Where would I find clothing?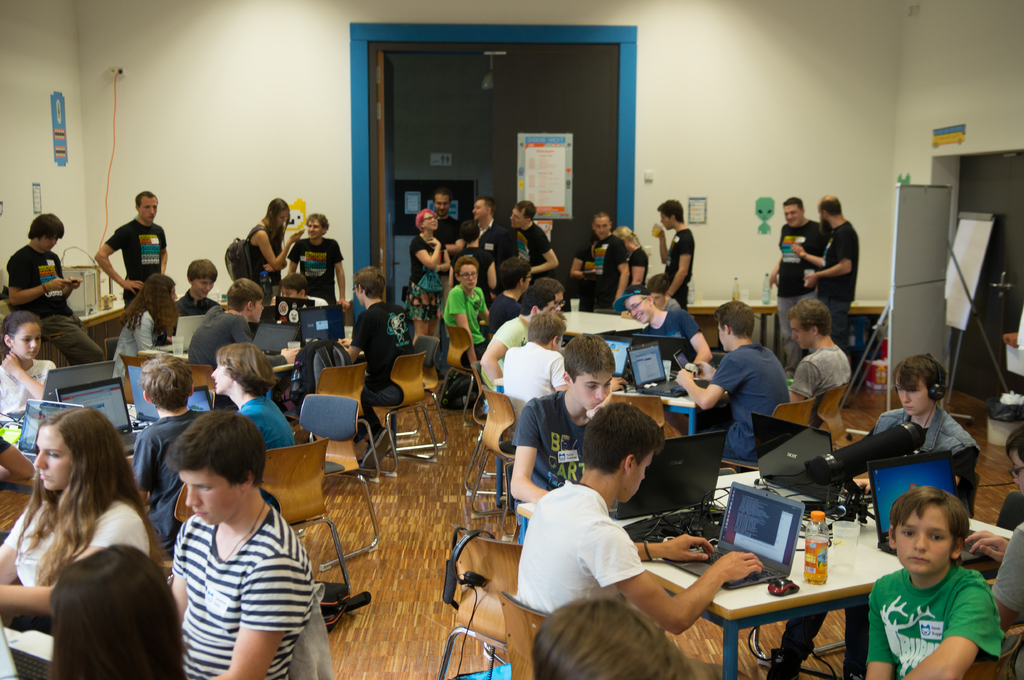
At (x1=515, y1=219, x2=552, y2=294).
